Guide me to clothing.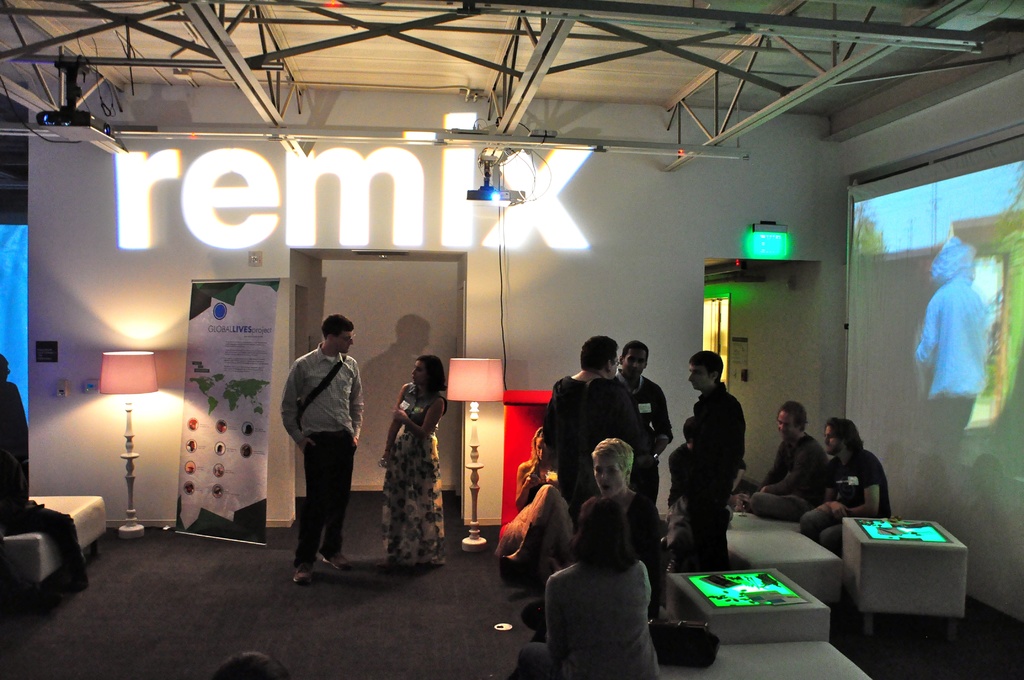
Guidance: (536, 373, 638, 495).
